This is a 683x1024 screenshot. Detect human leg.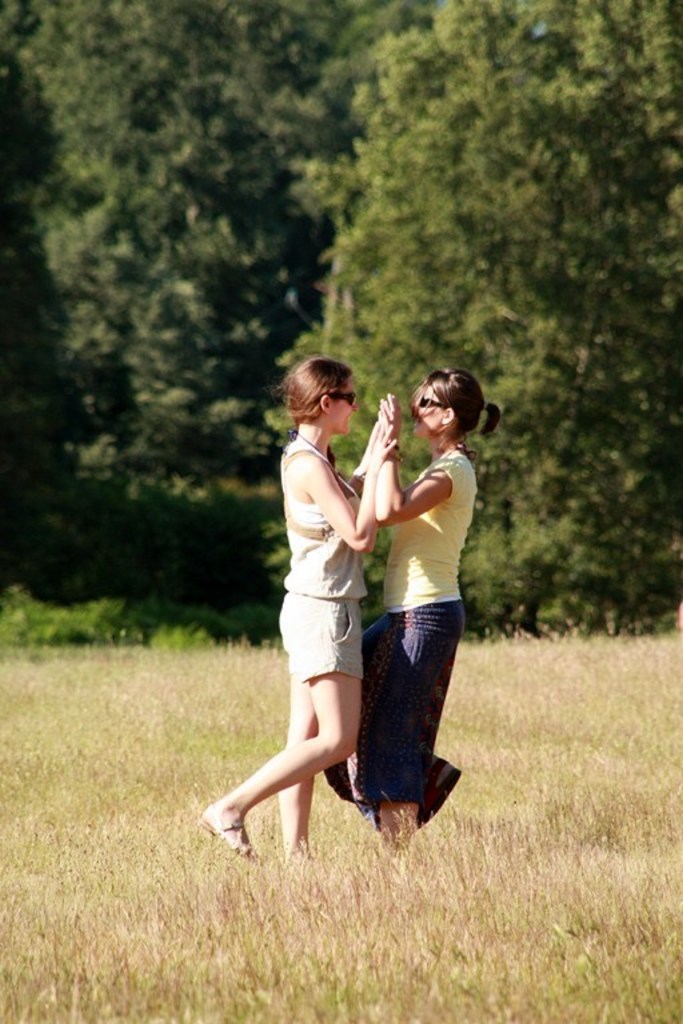
<box>203,589,360,855</box>.
